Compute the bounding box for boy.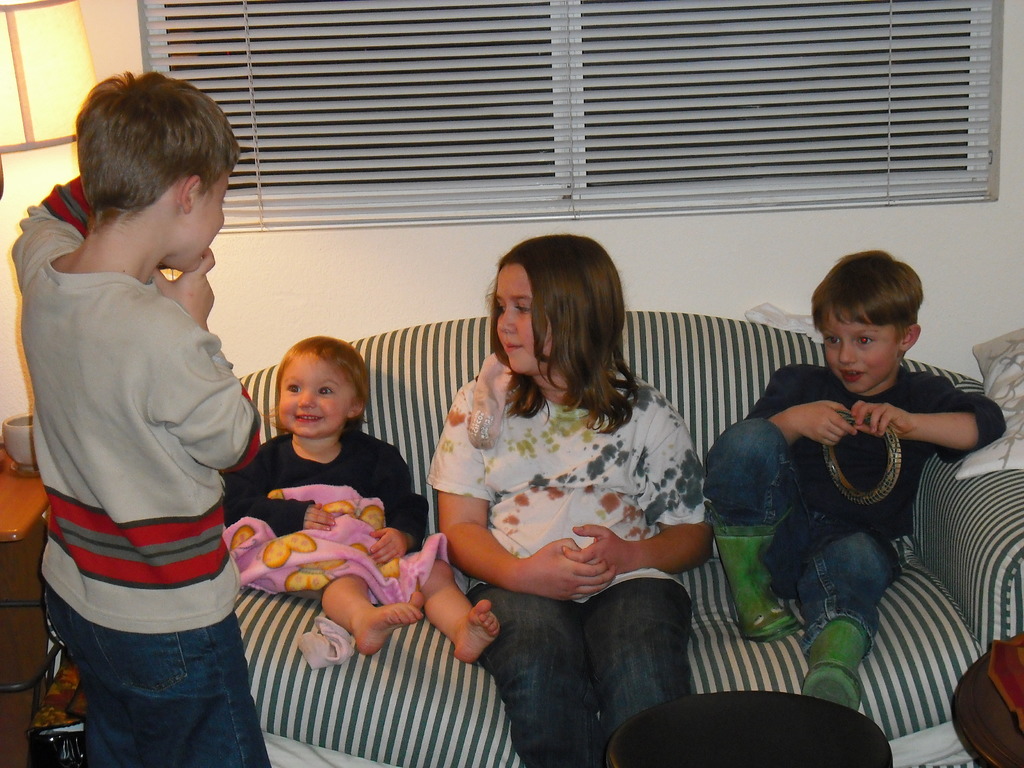
rect(222, 332, 497, 658).
